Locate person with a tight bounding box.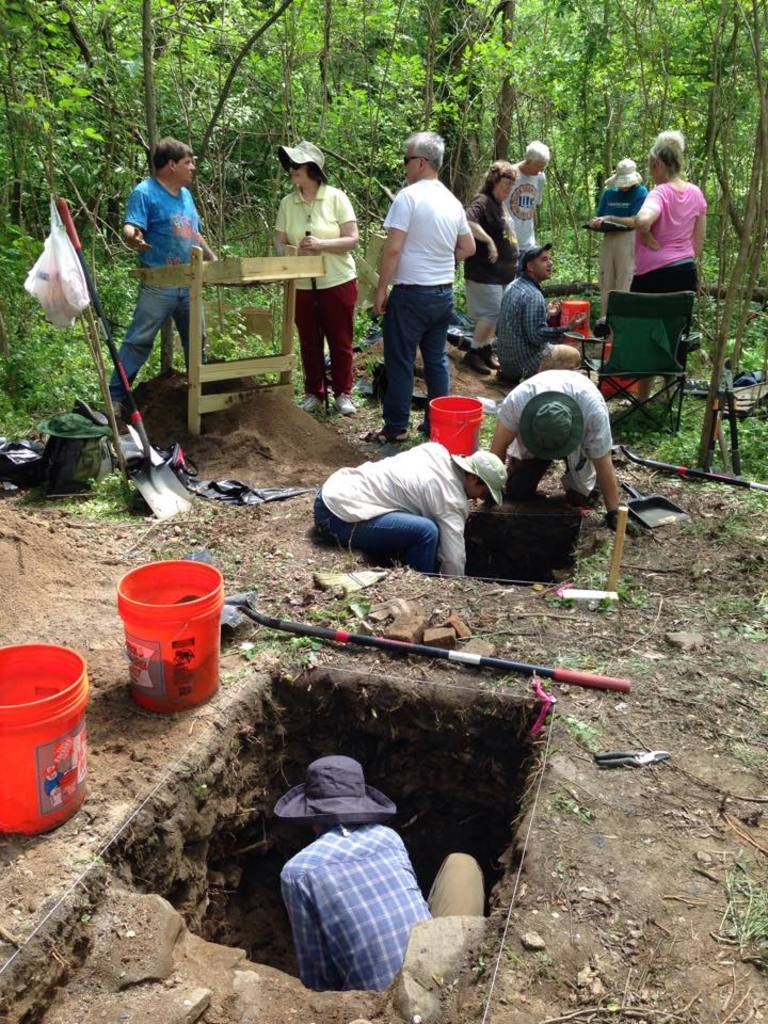
locate(587, 161, 647, 326).
